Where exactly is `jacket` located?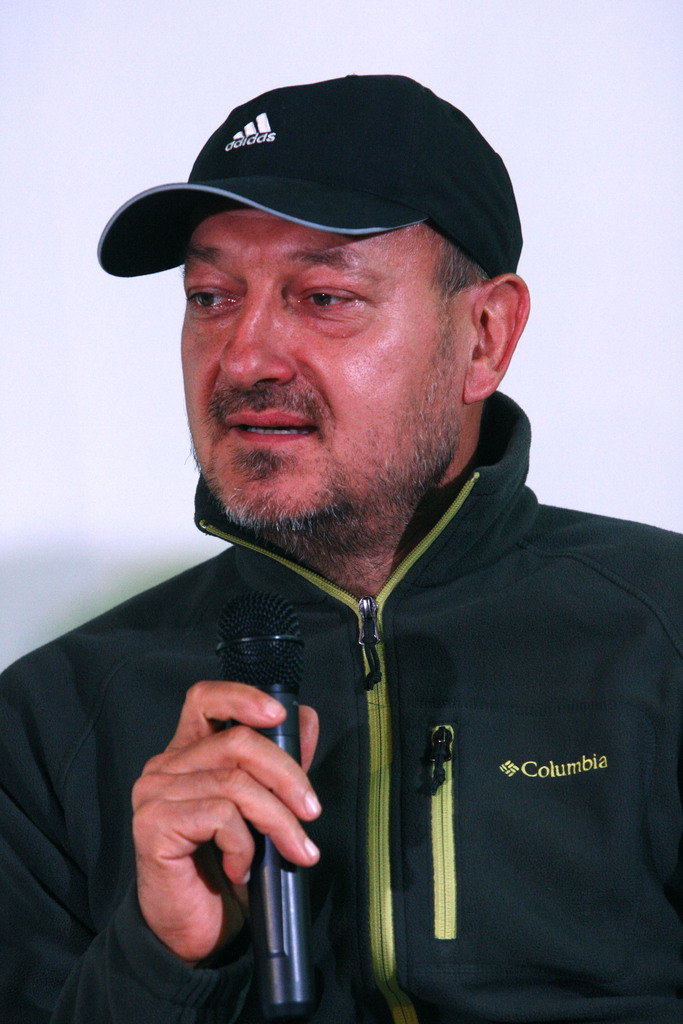
Its bounding box is [left=54, top=278, right=682, bottom=986].
